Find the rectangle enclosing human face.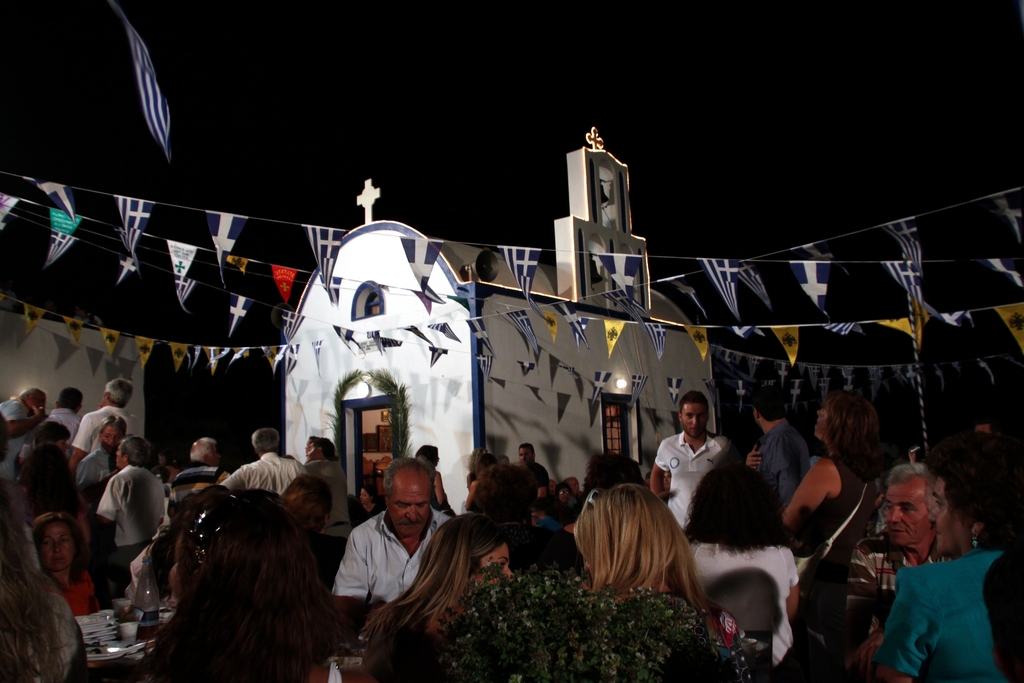
bbox(387, 467, 430, 539).
